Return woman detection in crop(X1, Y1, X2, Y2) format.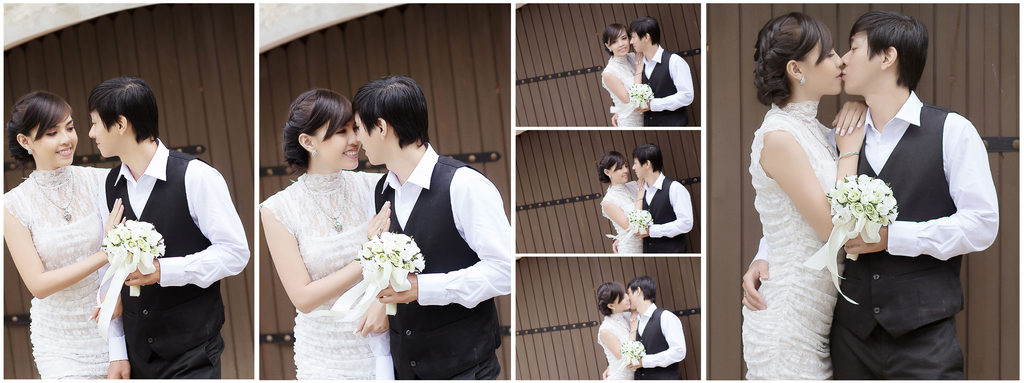
crop(750, 19, 894, 380).
